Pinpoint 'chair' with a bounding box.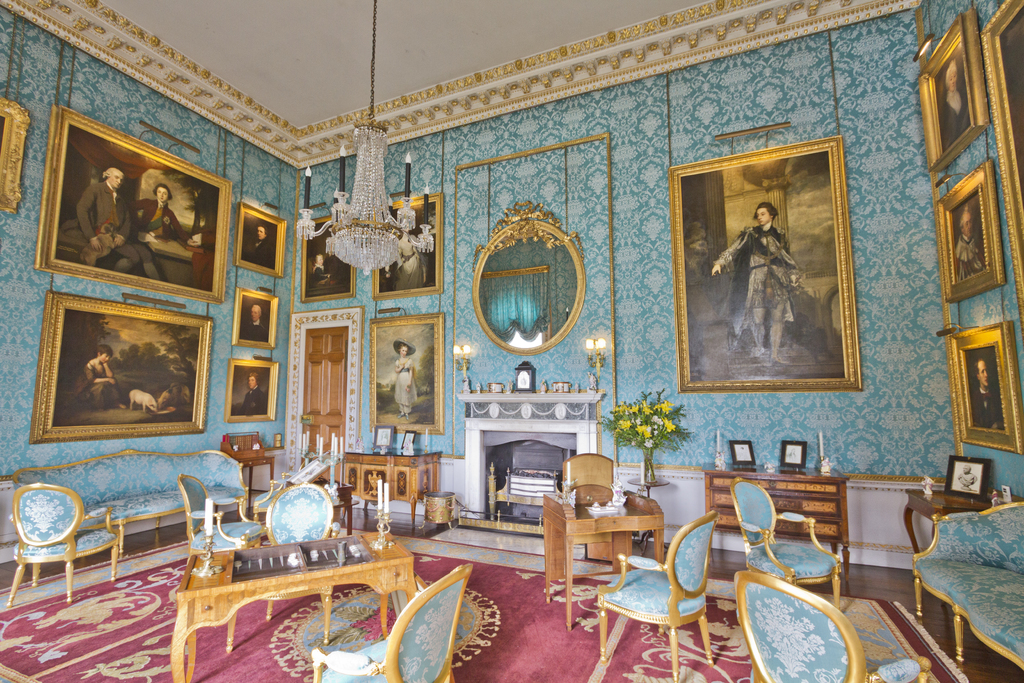
[x1=173, y1=472, x2=265, y2=597].
